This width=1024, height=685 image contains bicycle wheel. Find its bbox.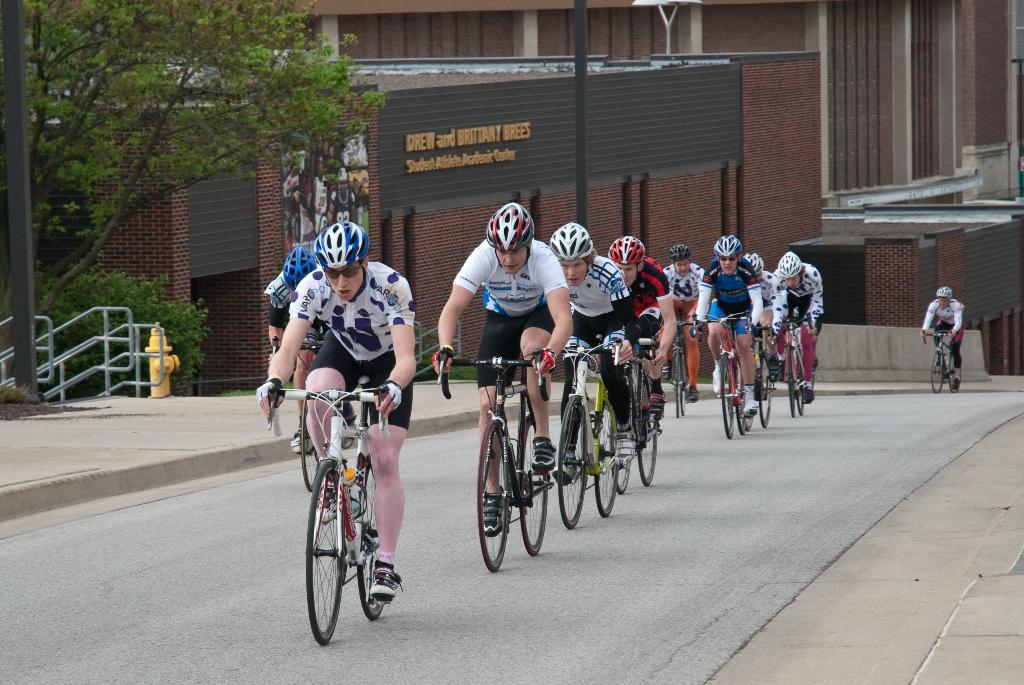
[x1=680, y1=348, x2=689, y2=416].
